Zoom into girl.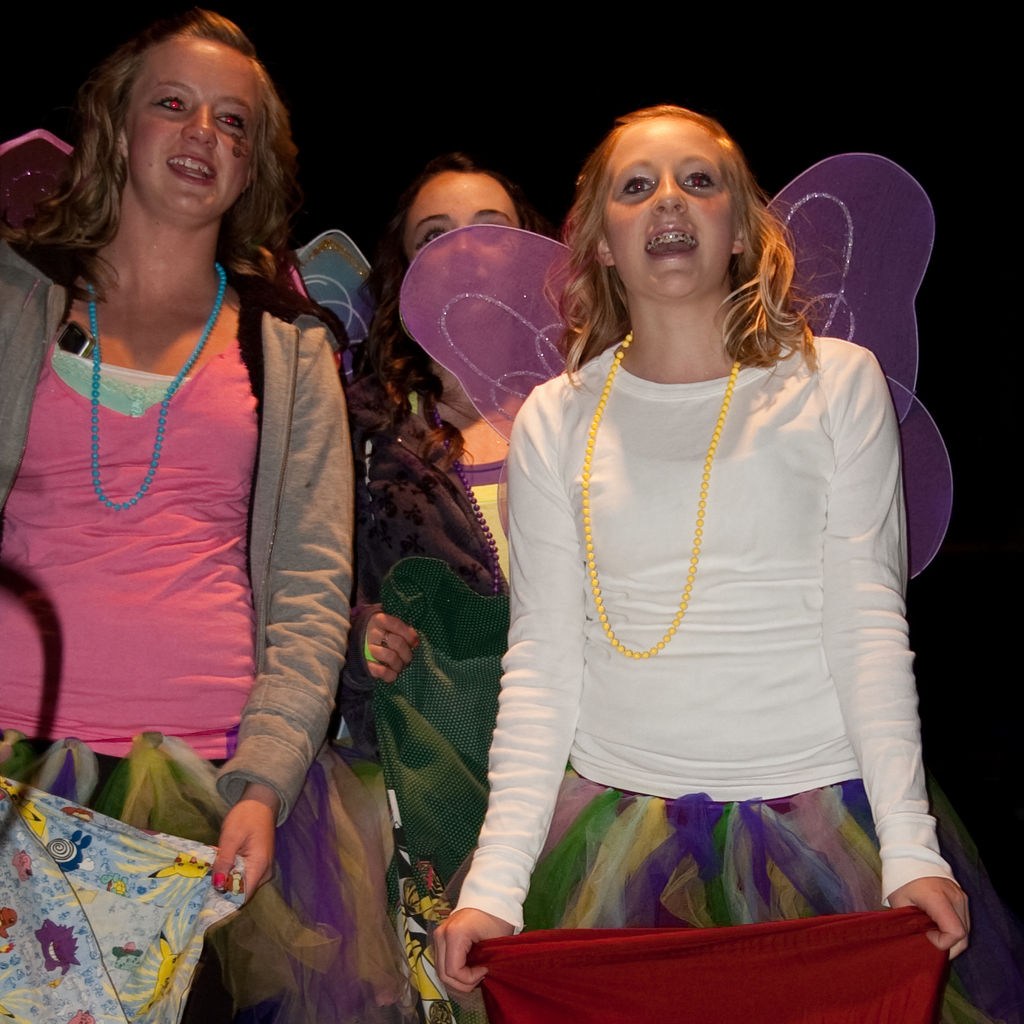
Zoom target: 298:171:609:854.
